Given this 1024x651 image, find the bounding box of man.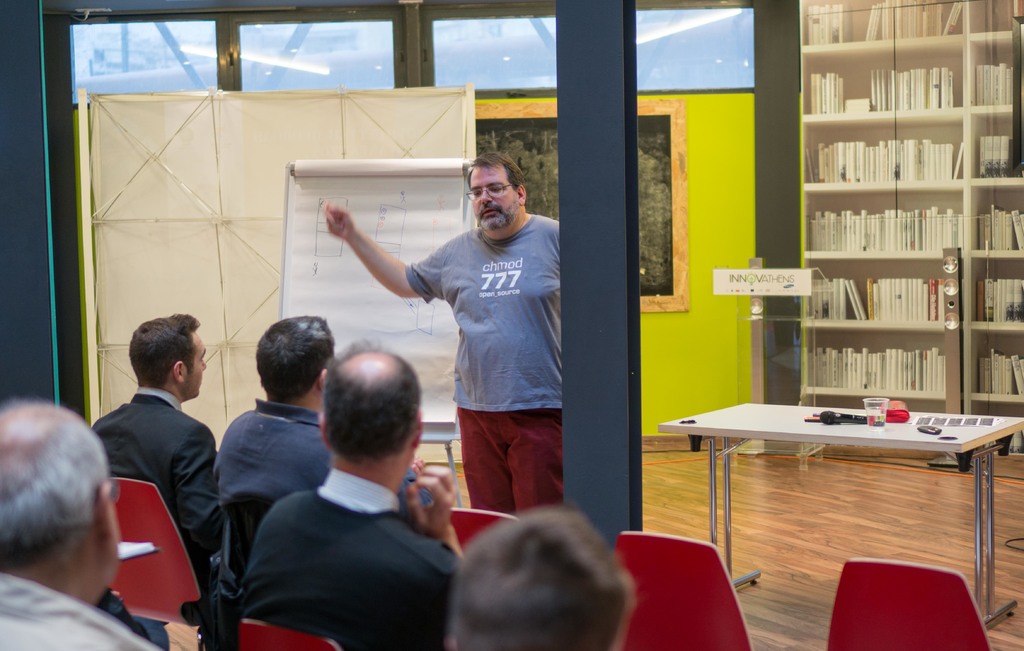
445, 503, 639, 650.
